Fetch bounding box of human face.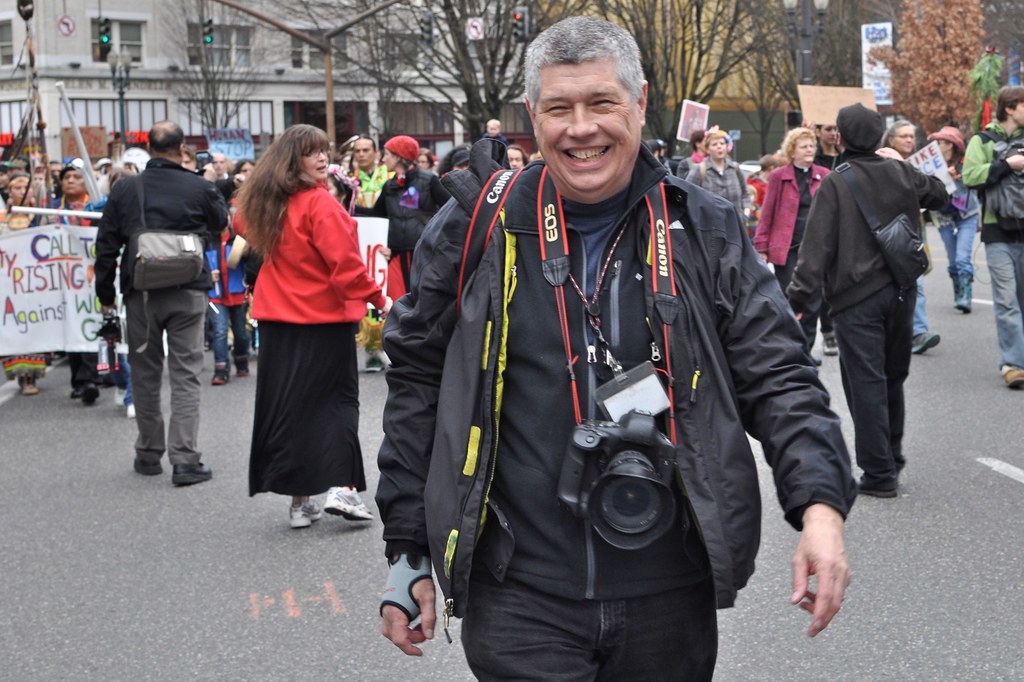
Bbox: bbox=(11, 177, 35, 205).
